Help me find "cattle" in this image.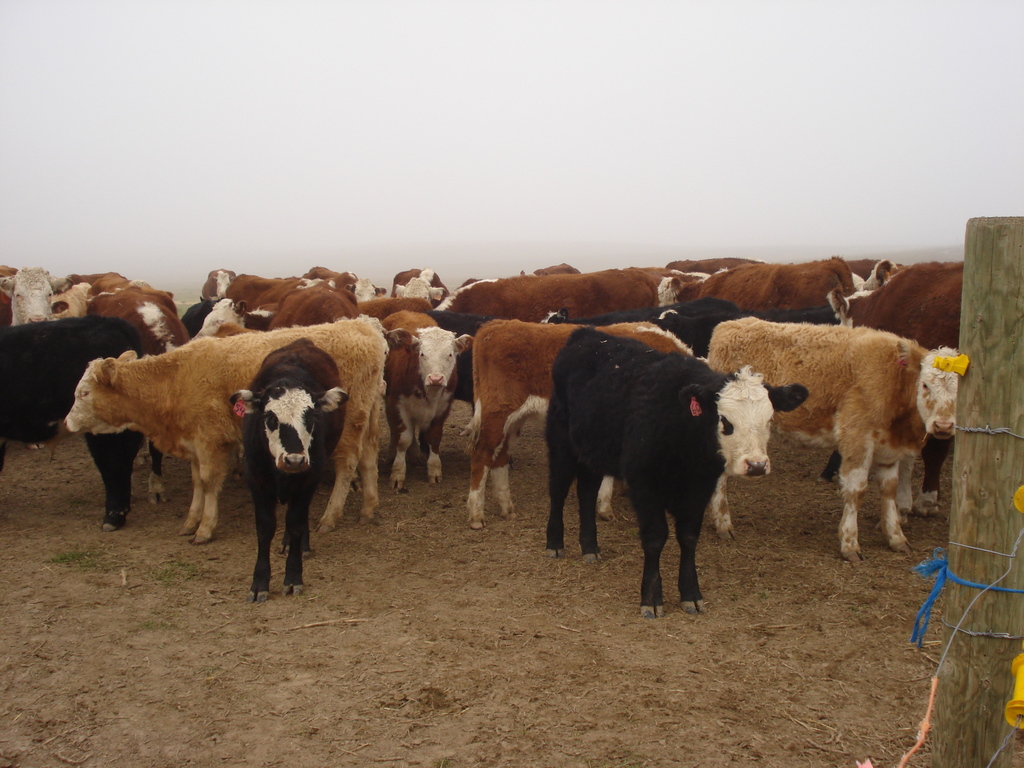
Found it: <bbox>0, 262, 17, 328</bbox>.
